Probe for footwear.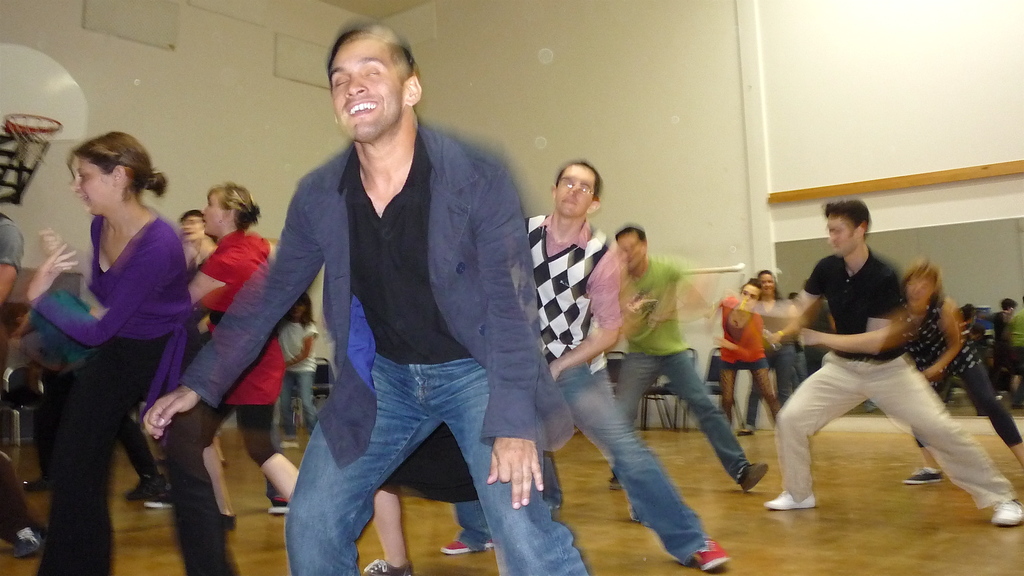
Probe result: x1=6, y1=520, x2=42, y2=559.
